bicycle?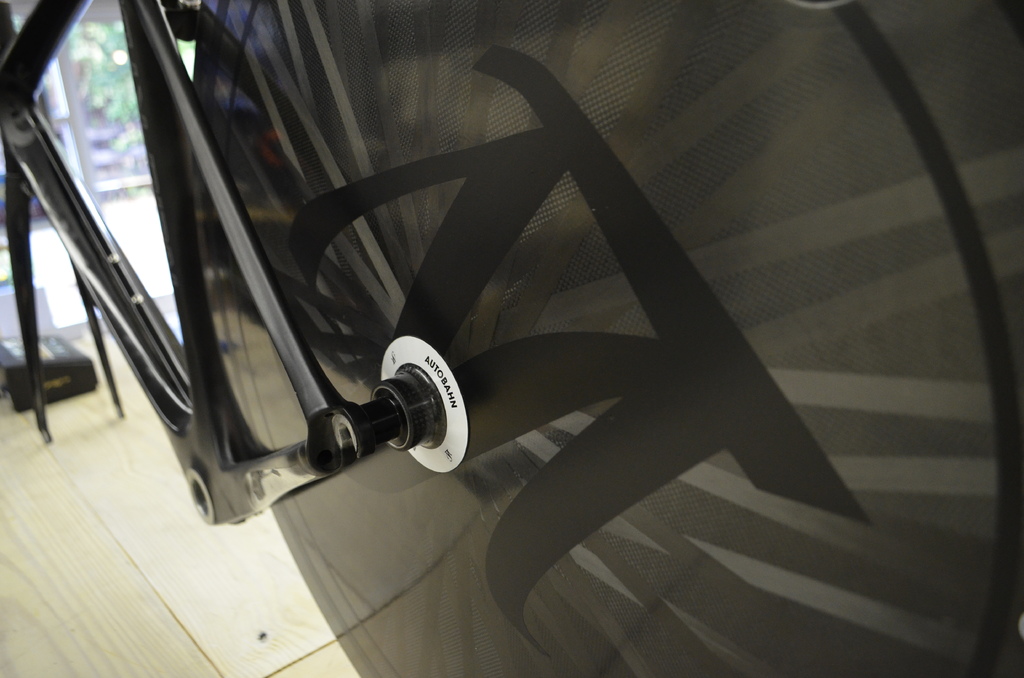
box(0, 0, 1023, 677)
